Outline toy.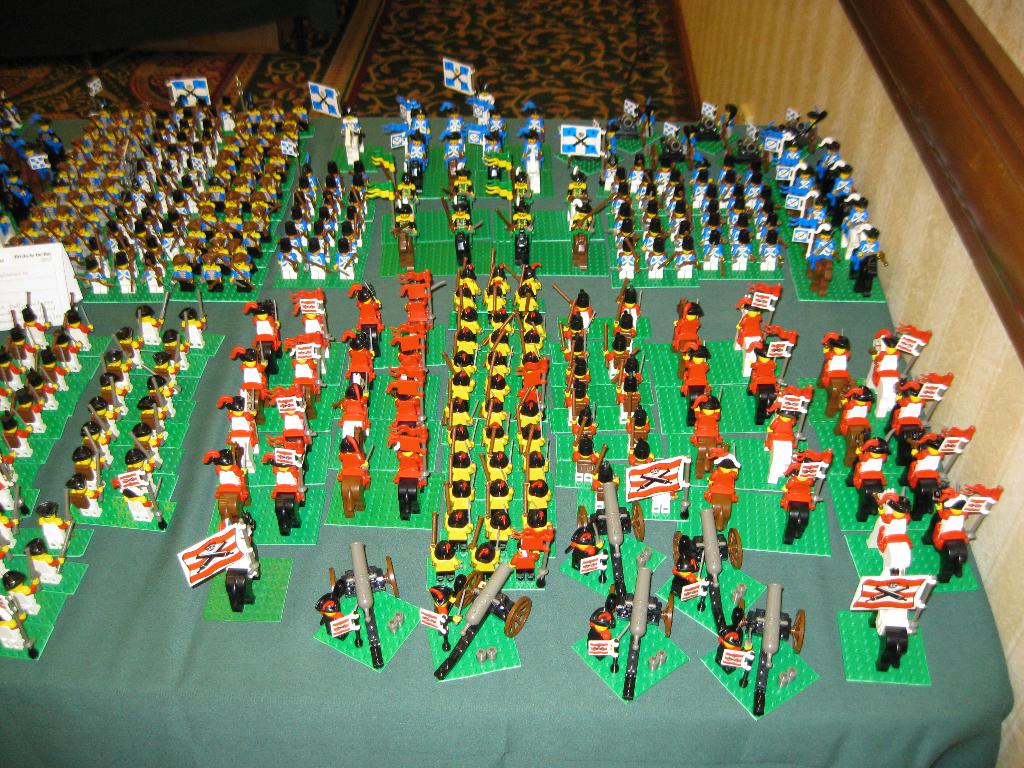
Outline: 133,405,164,470.
